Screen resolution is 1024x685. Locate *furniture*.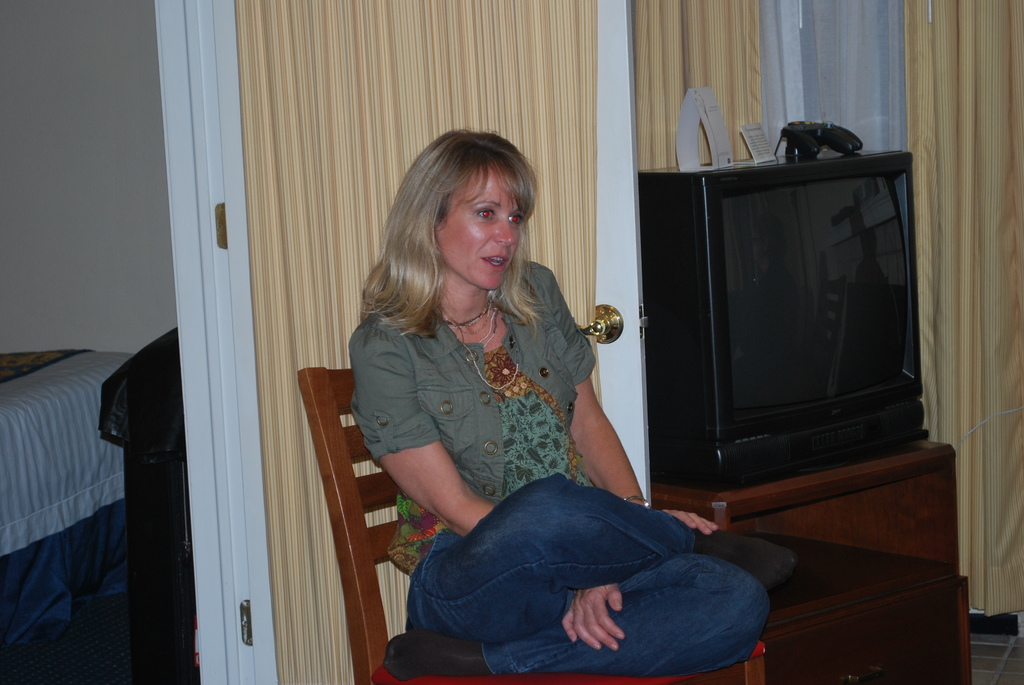
l=0, t=346, r=136, b=634.
